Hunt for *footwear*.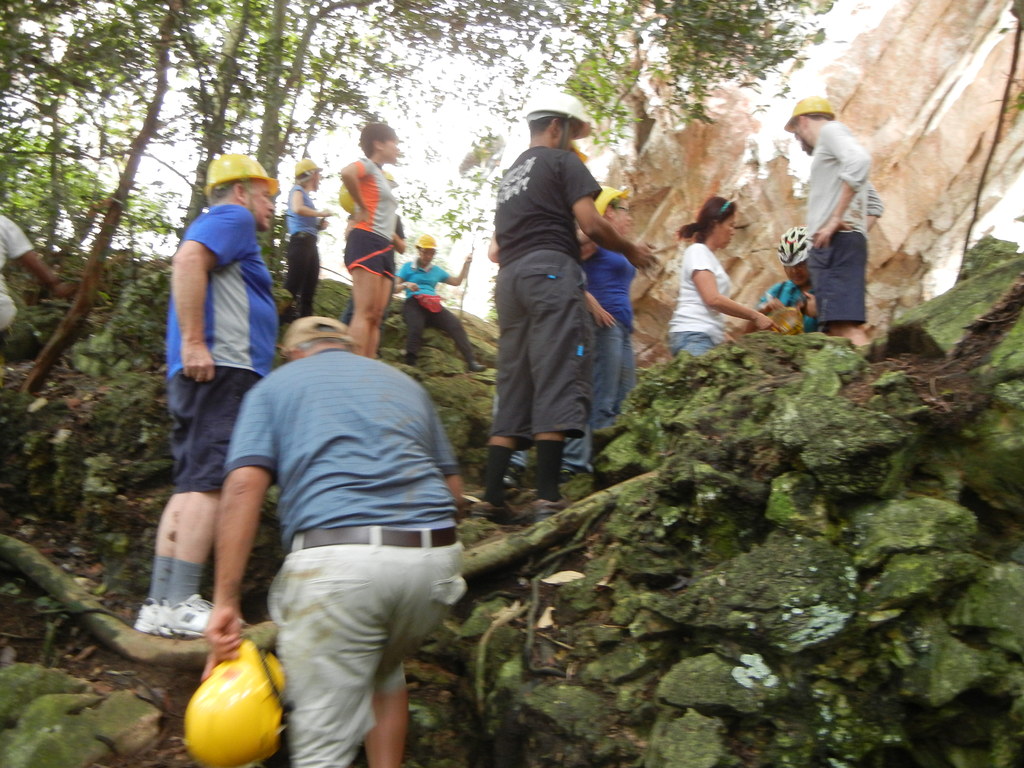
Hunted down at (left=135, top=595, right=168, bottom=637).
